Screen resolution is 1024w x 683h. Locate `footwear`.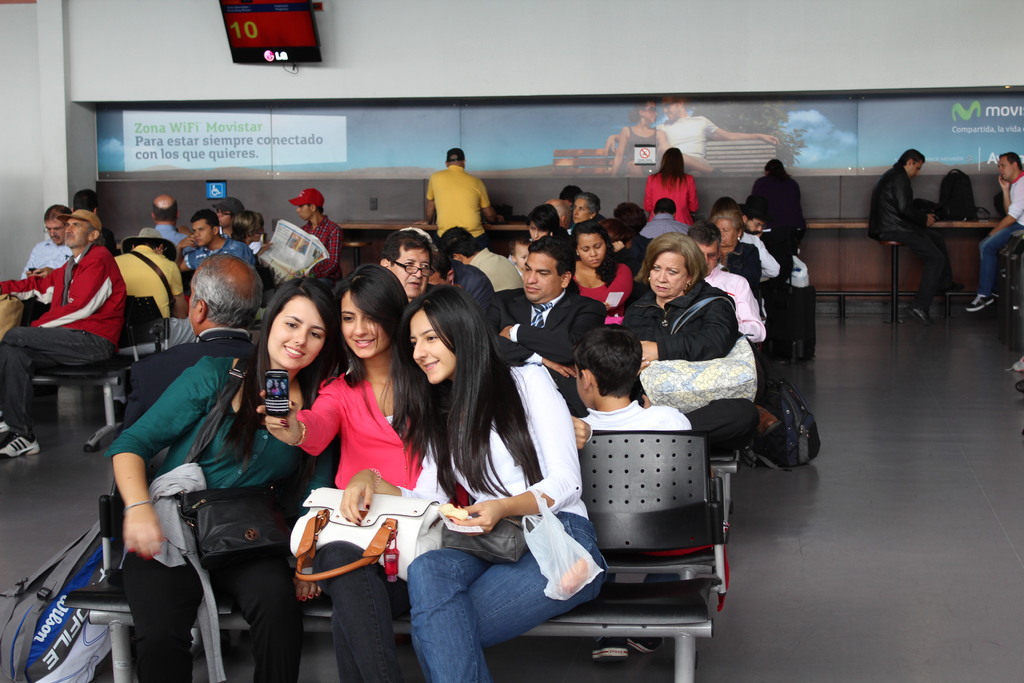
BBox(589, 632, 639, 655).
